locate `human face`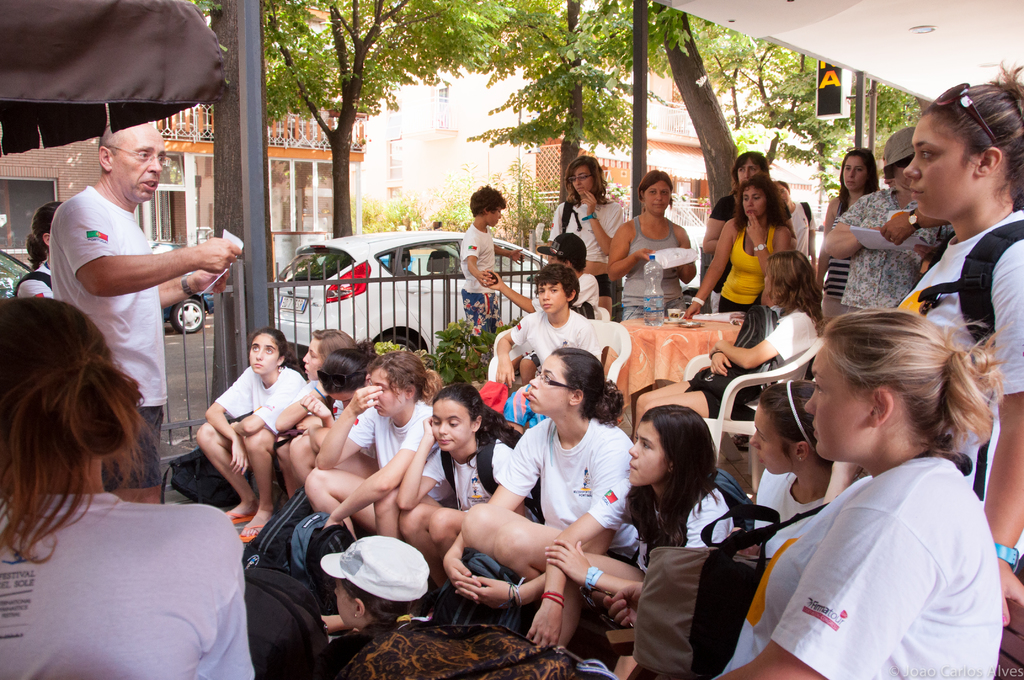
pyautogui.locateOnScreen(538, 282, 569, 314)
